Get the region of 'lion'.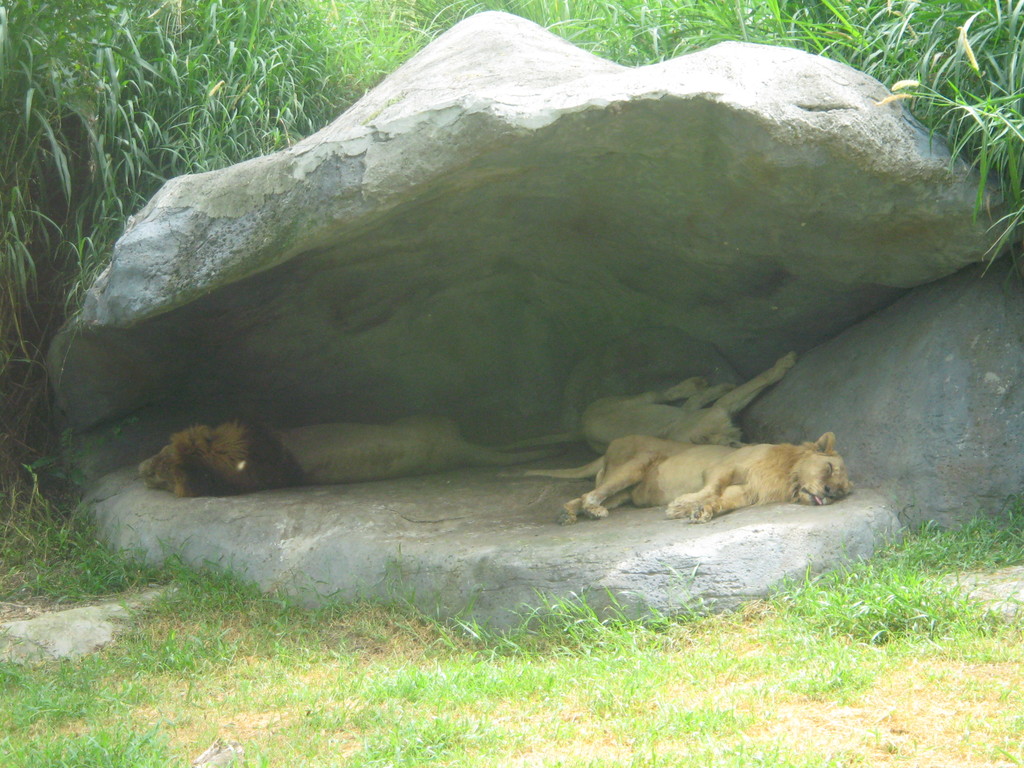
region(497, 435, 852, 522).
